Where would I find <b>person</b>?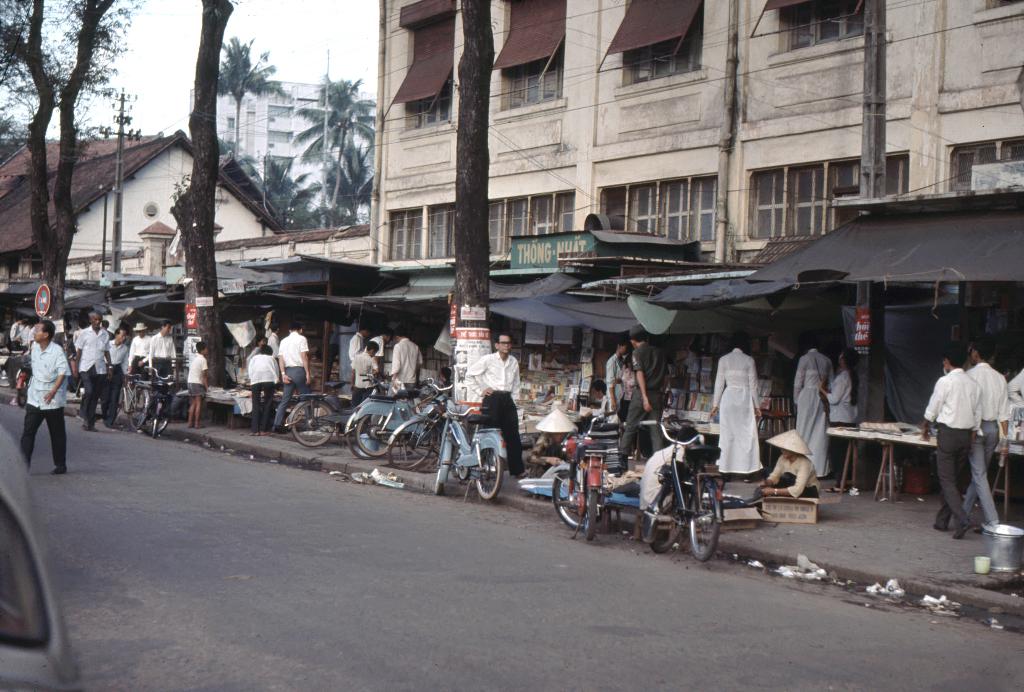
At (left=527, top=409, right=575, bottom=480).
